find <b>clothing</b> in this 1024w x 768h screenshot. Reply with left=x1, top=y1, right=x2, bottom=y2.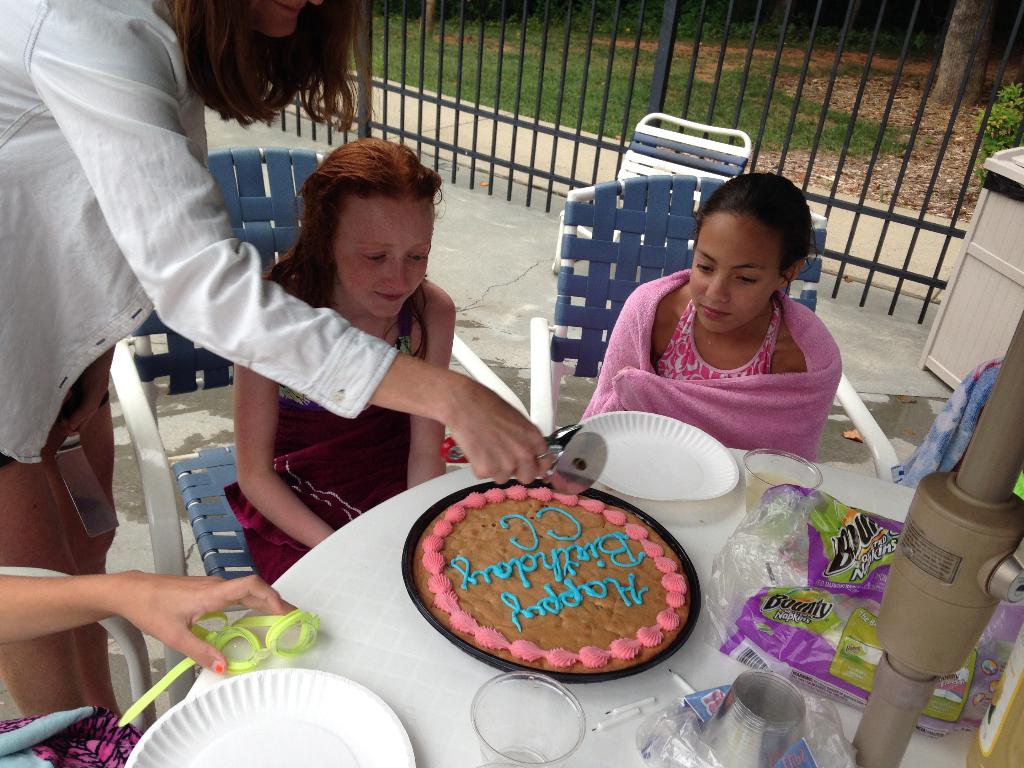
left=0, top=0, right=394, bottom=465.
